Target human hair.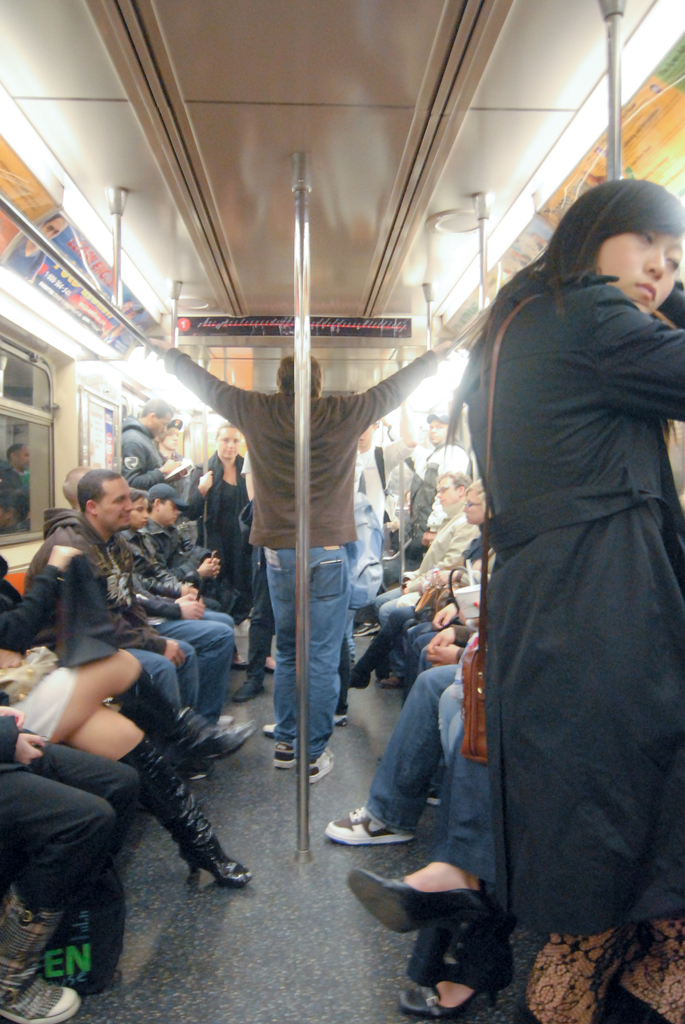
Target region: [x1=62, y1=465, x2=92, y2=507].
